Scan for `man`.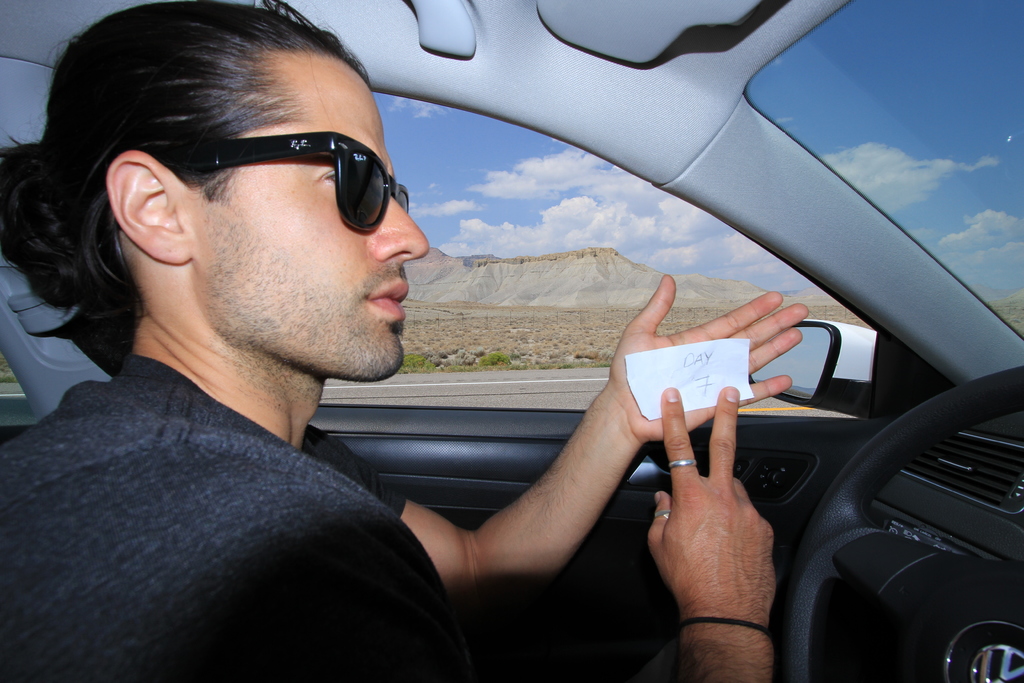
Scan result: (31,37,836,664).
